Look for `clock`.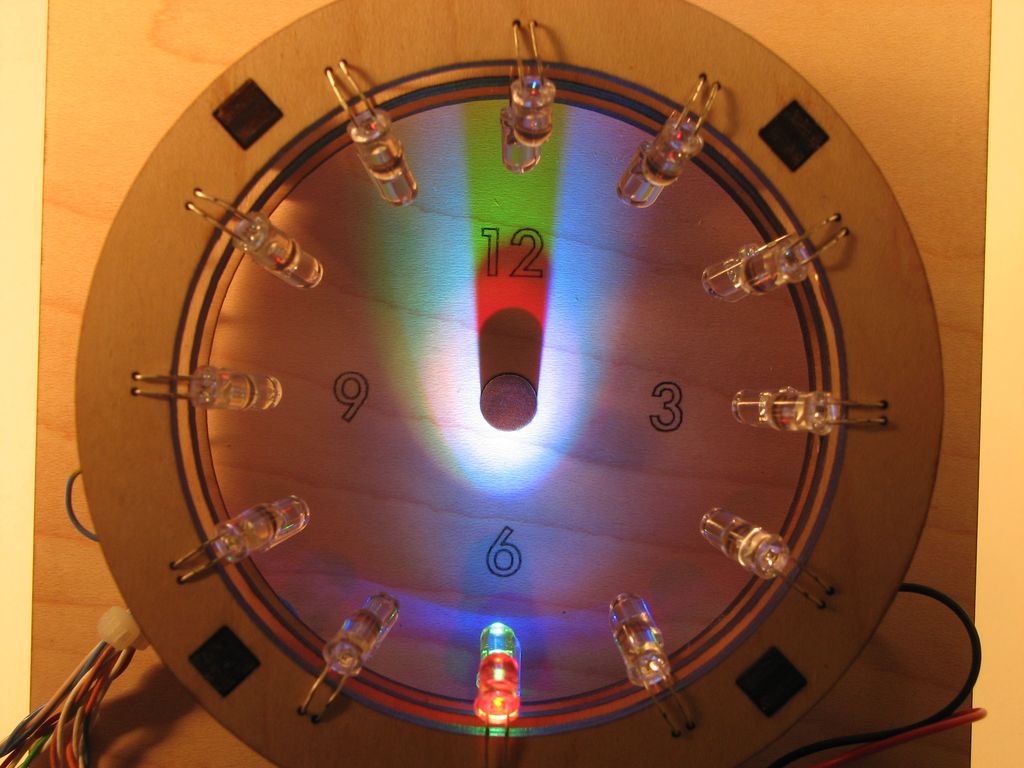
Found: l=67, t=0, r=988, b=767.
